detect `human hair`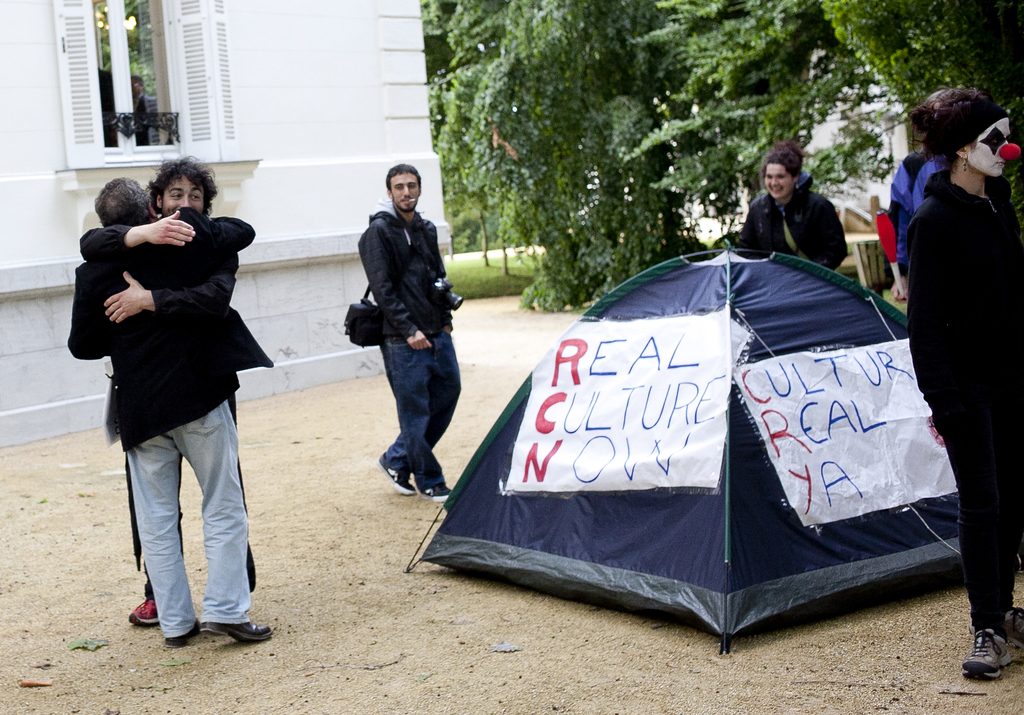
{"x1": 385, "y1": 161, "x2": 421, "y2": 201}
